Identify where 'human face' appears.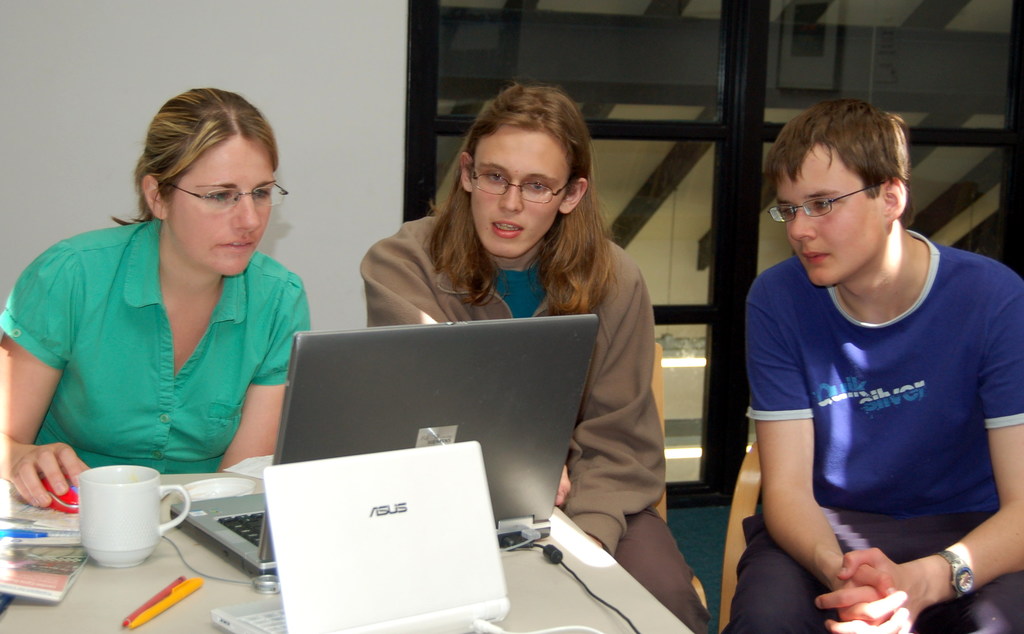
Appears at 468 128 559 260.
